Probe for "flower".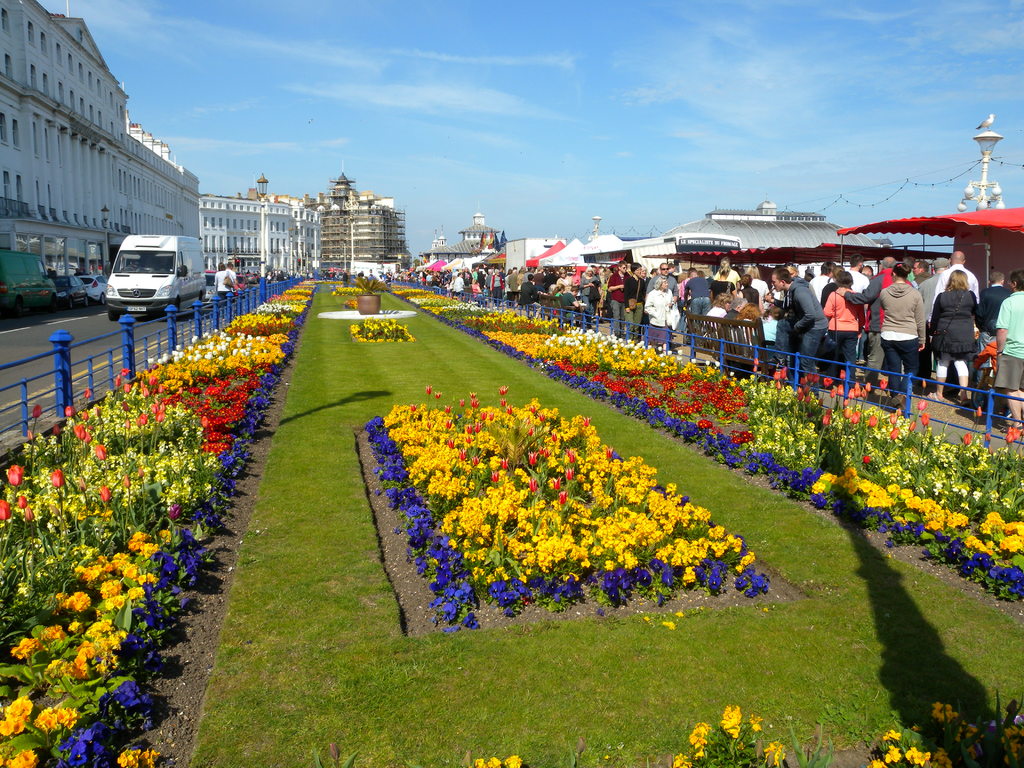
Probe result: left=561, top=466, right=575, bottom=483.
